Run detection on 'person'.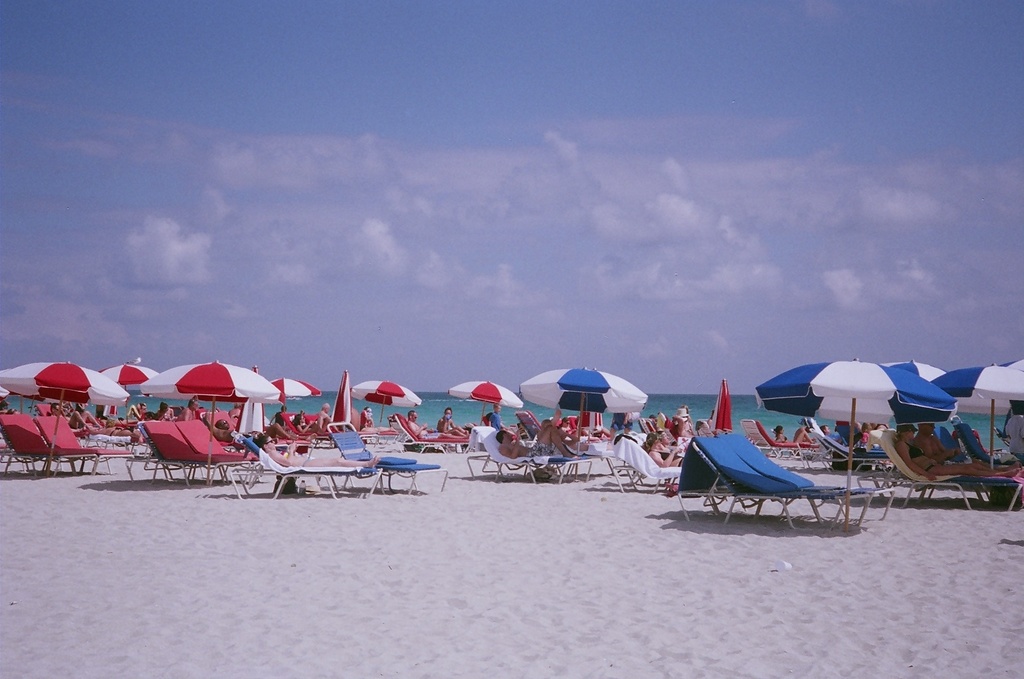
Result: (255,432,376,467).
